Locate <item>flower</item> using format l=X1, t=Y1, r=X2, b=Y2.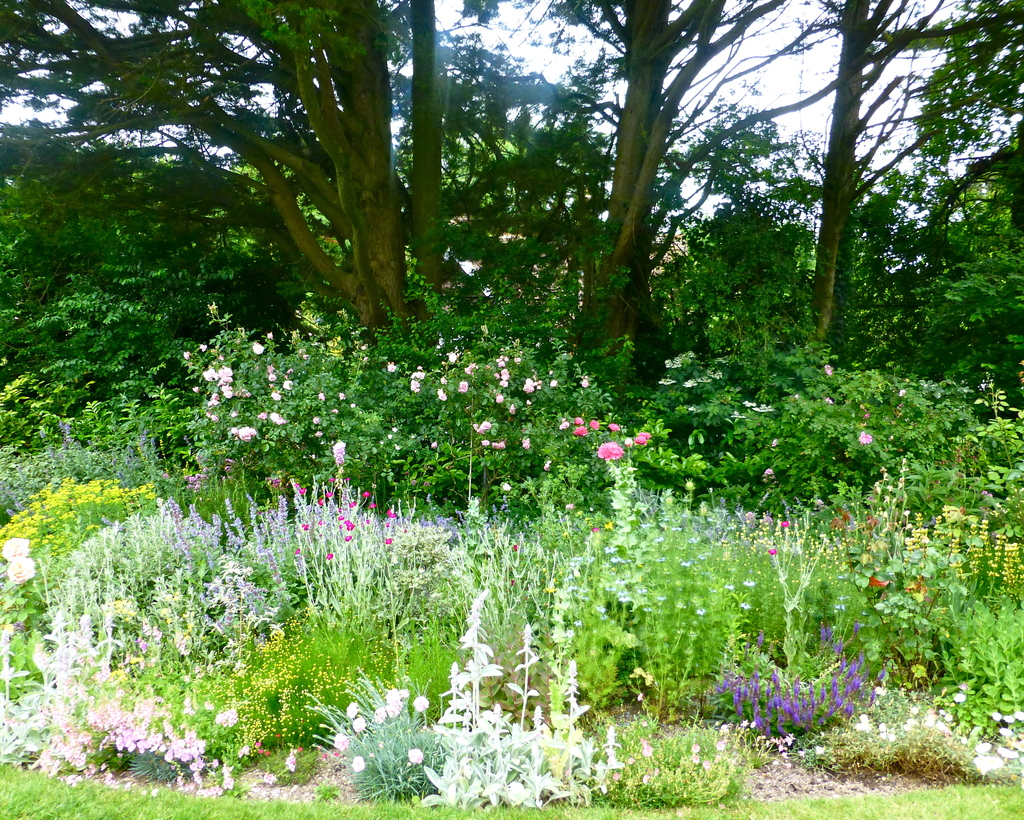
l=500, t=481, r=513, b=492.
